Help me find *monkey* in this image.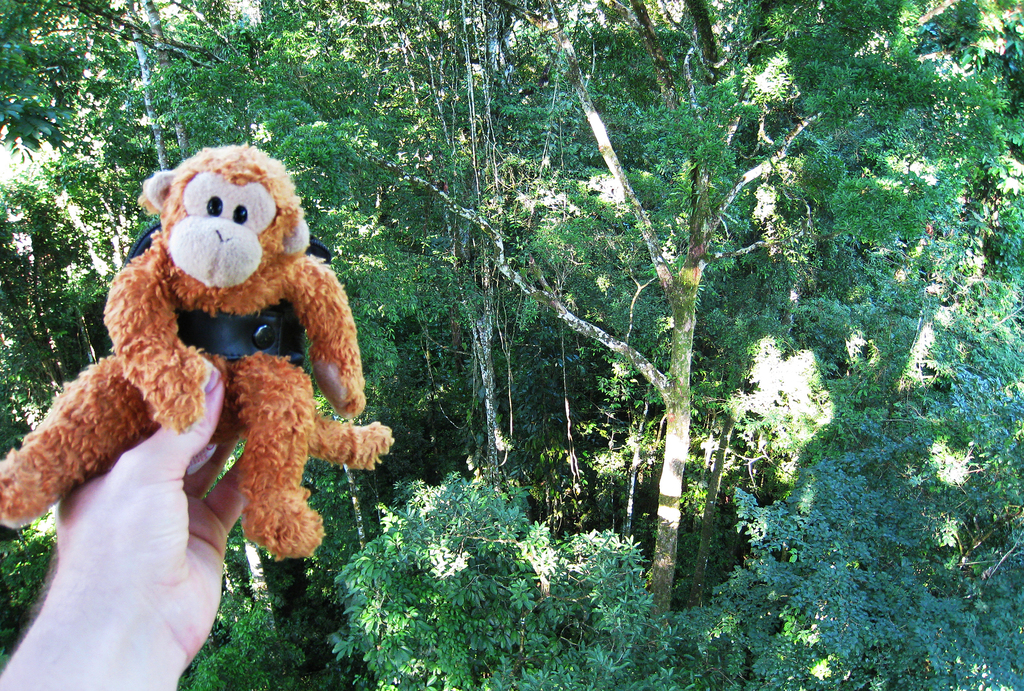
Found it: bbox(0, 138, 394, 555).
